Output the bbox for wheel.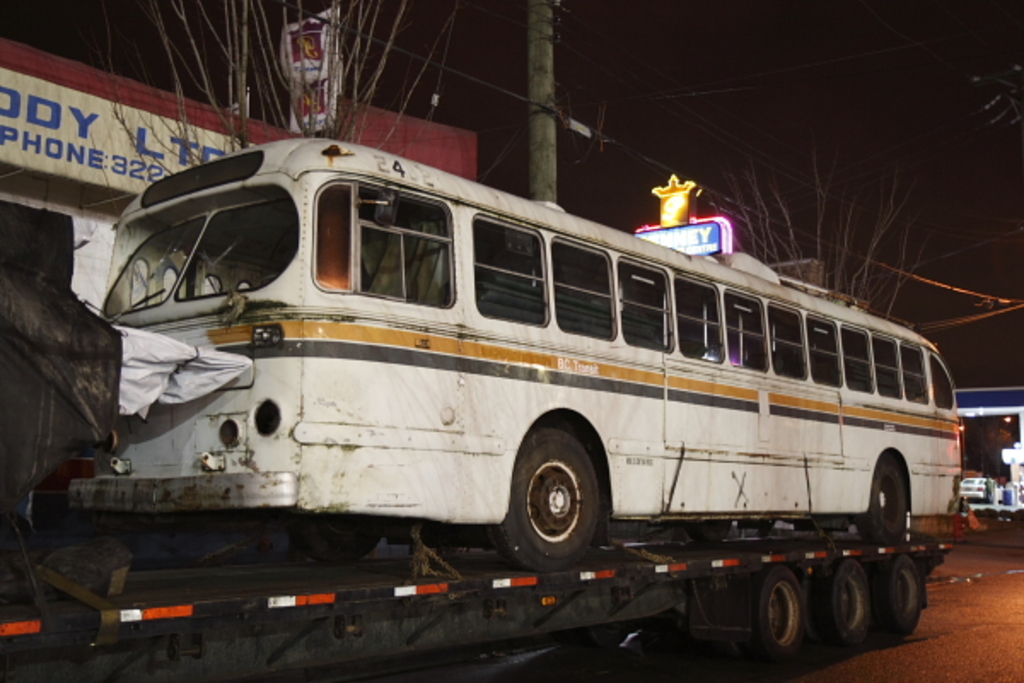
bbox=[751, 563, 802, 656].
